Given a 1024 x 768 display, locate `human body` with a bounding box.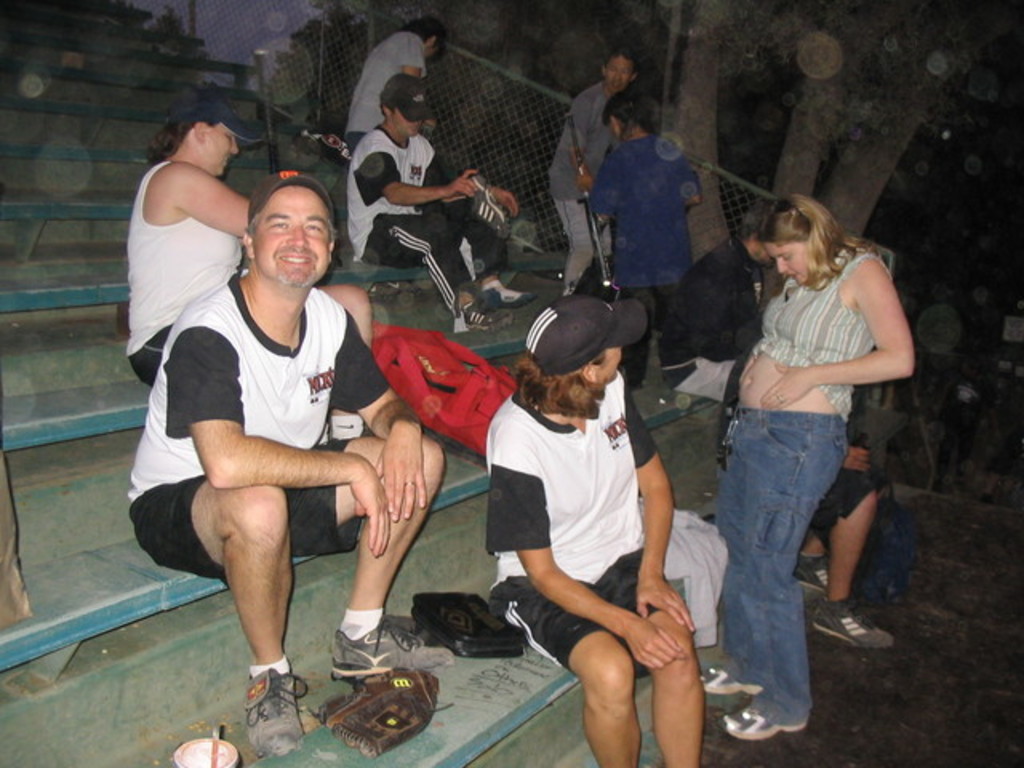
Located: [left=346, top=122, right=533, bottom=315].
